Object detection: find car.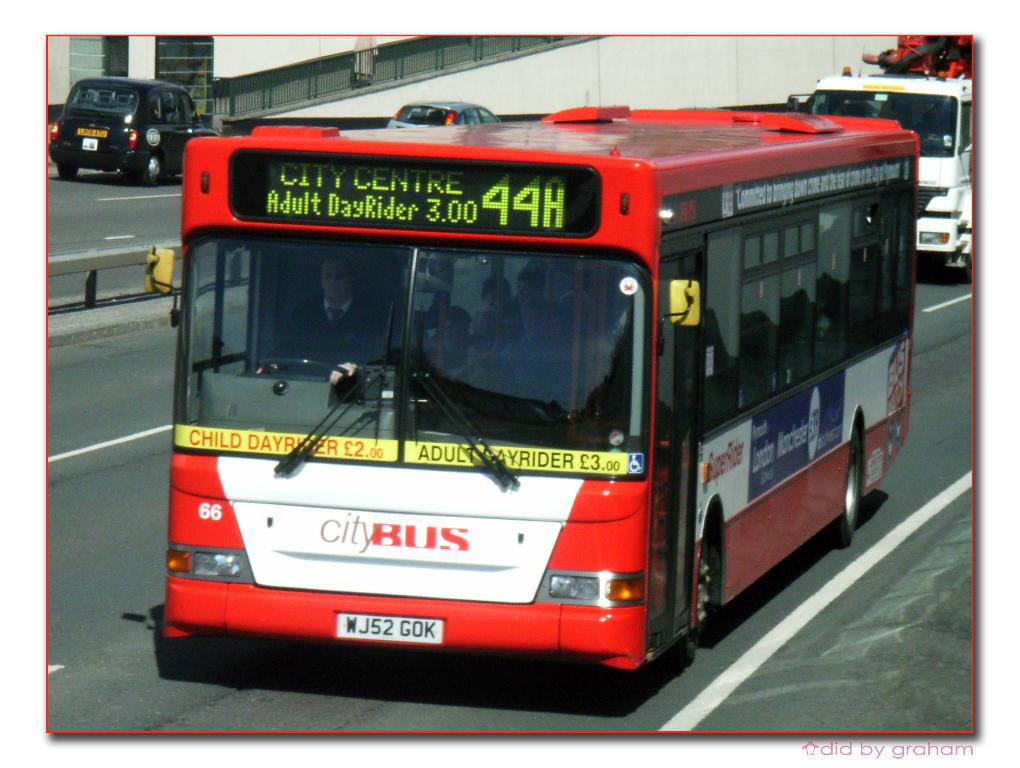
[42, 78, 173, 174].
